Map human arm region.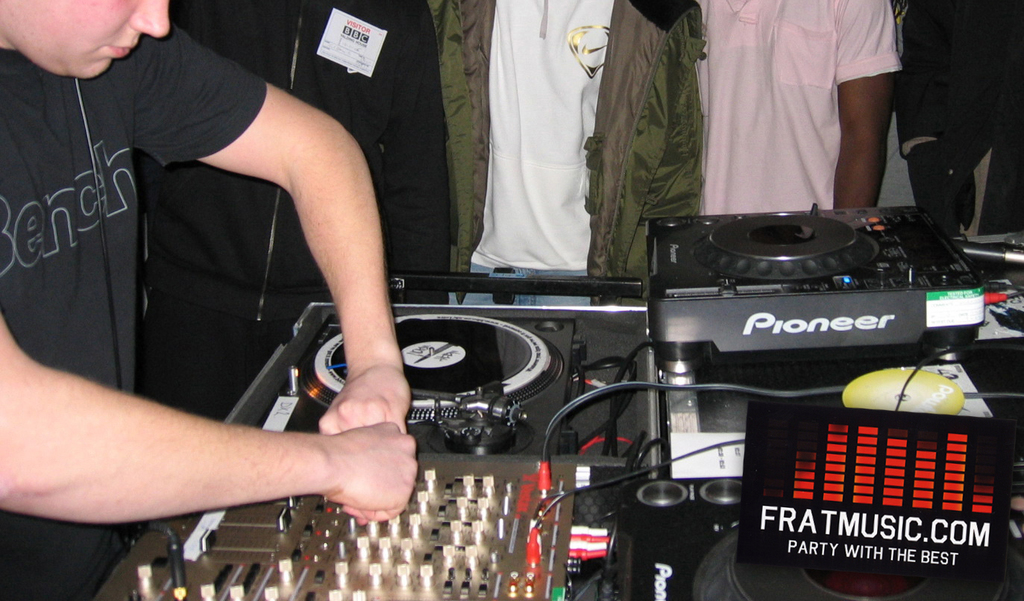
Mapped to 827/0/897/207.
